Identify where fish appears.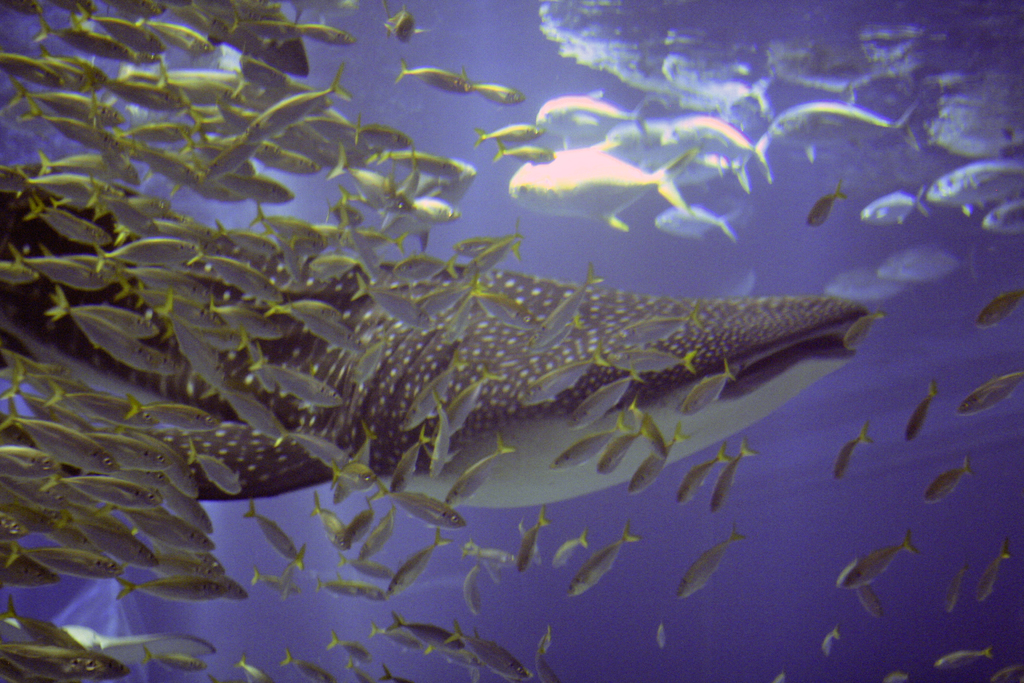
Appears at (605, 346, 698, 382).
